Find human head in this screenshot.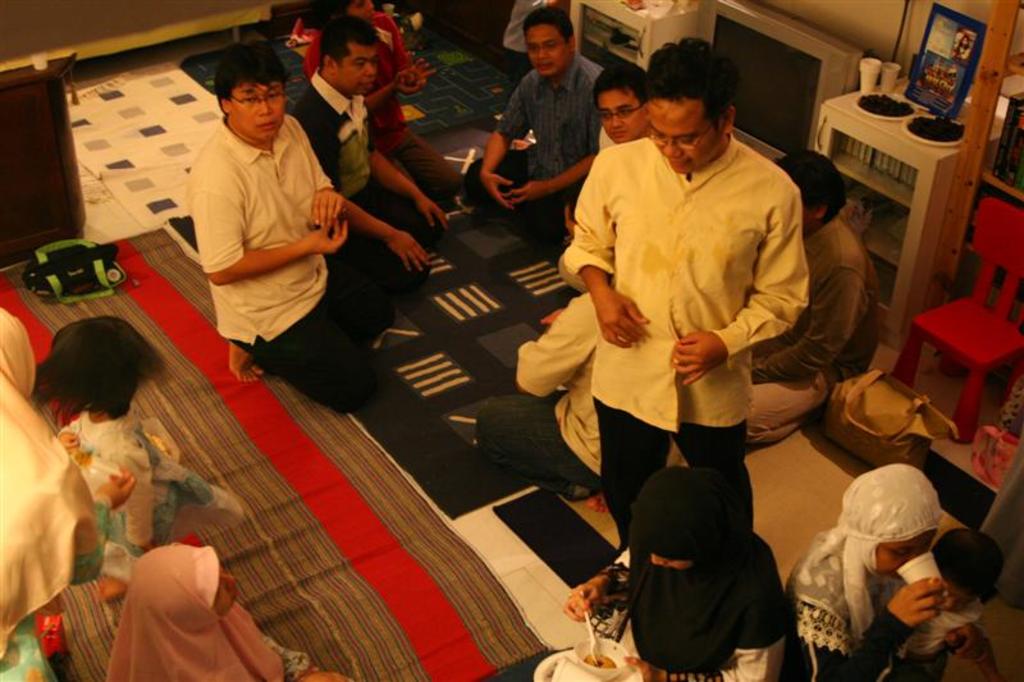
The bounding box for human head is box=[646, 37, 736, 175].
